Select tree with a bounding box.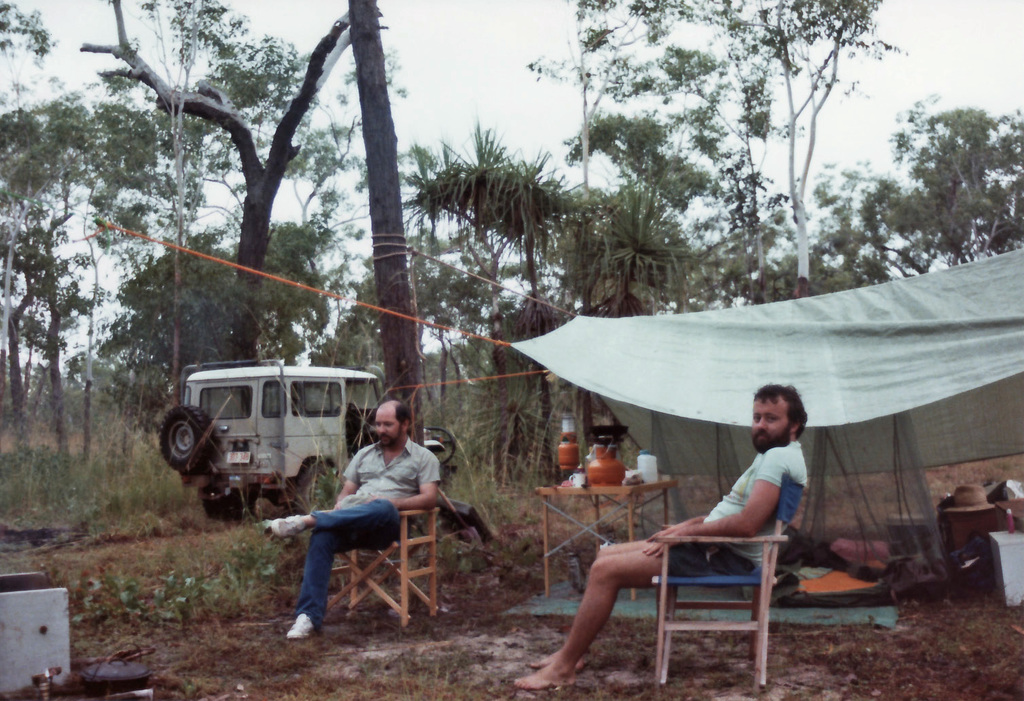
bbox=[885, 80, 1023, 256].
